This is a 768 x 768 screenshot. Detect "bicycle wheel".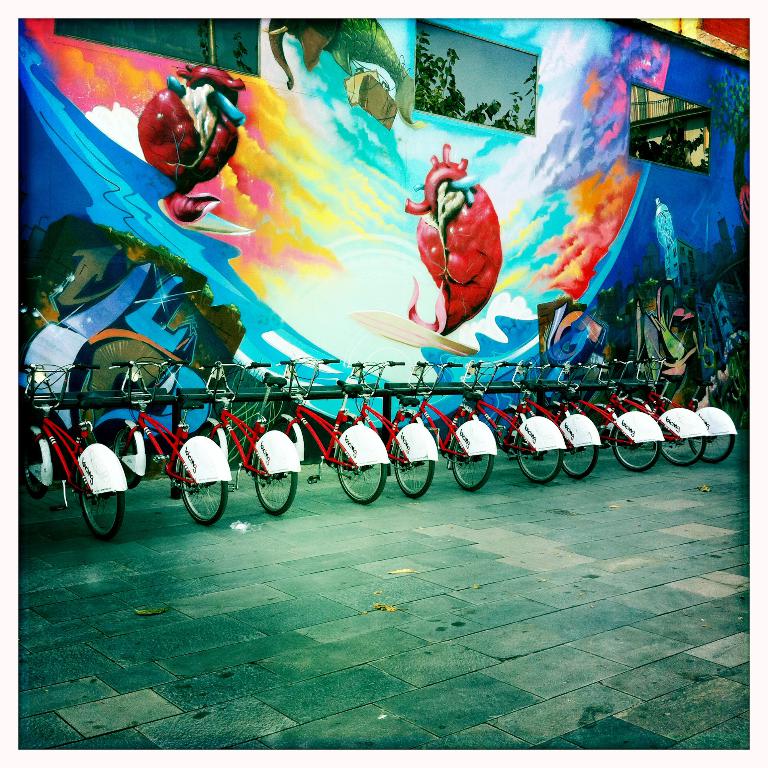
x1=250, y1=458, x2=296, y2=517.
